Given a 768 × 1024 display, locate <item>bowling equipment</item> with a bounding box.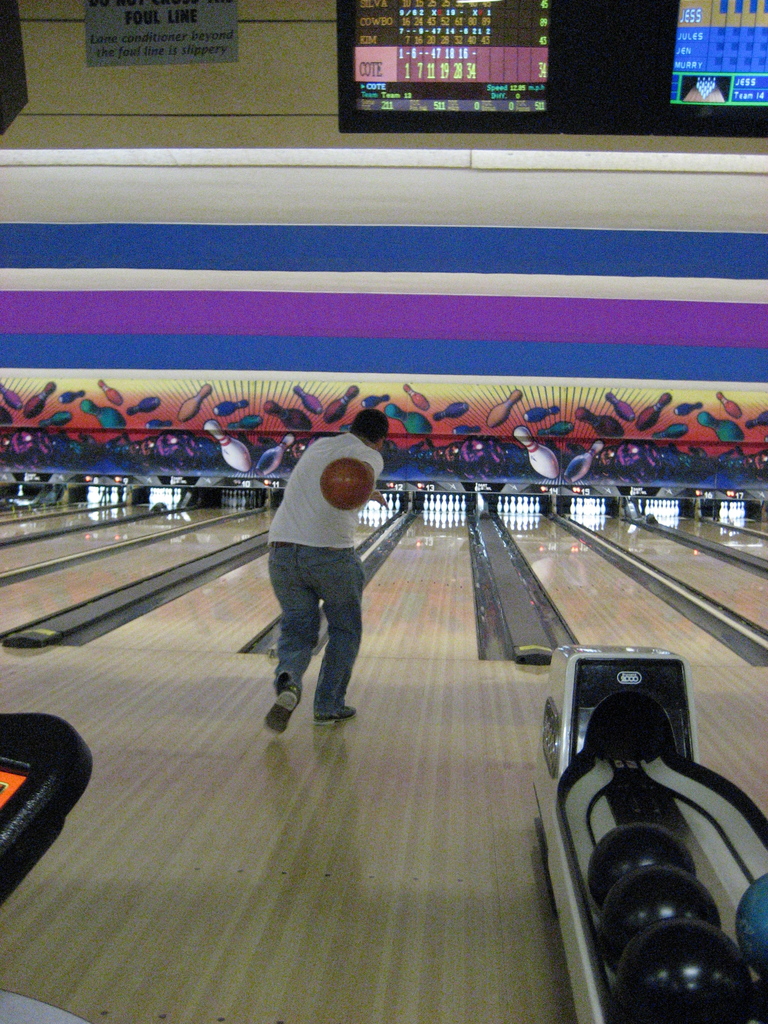
Located: Rect(555, 638, 767, 1018).
